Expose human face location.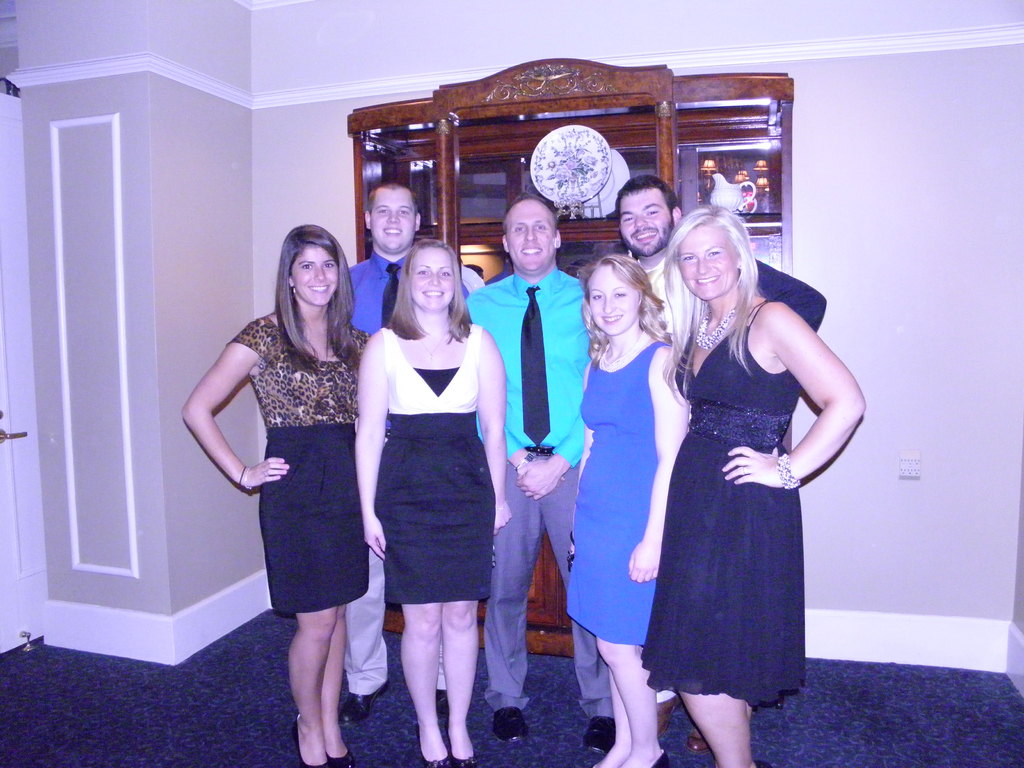
Exposed at box=[682, 221, 746, 297].
